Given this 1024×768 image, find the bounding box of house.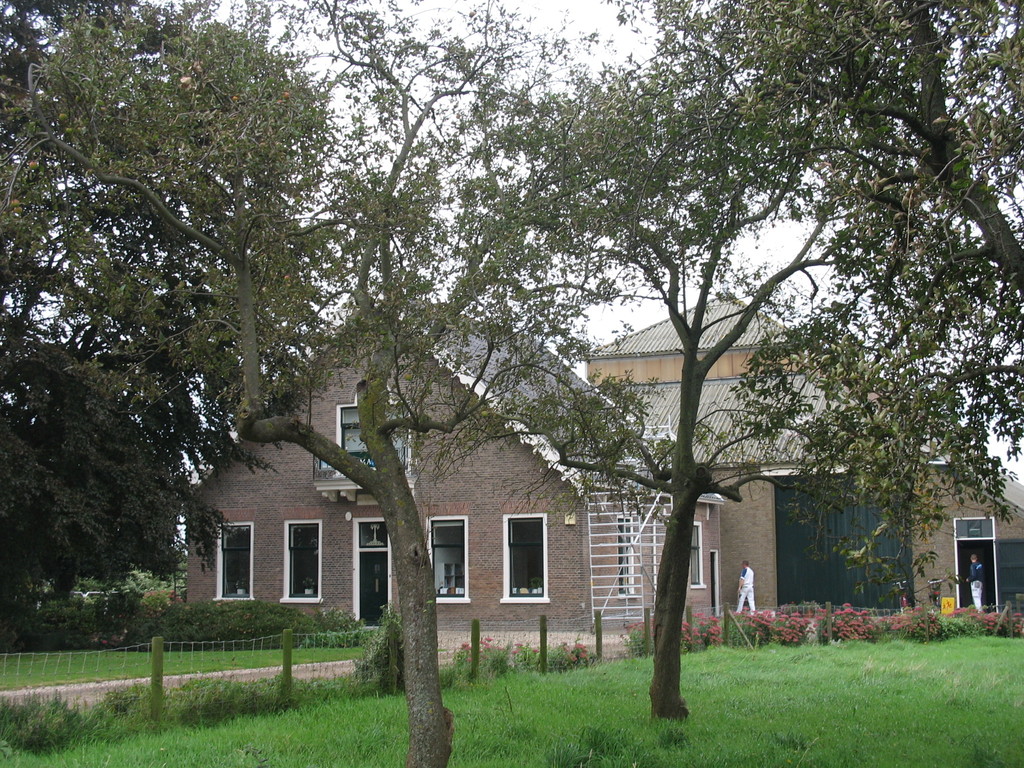
bbox=[165, 358, 739, 670].
